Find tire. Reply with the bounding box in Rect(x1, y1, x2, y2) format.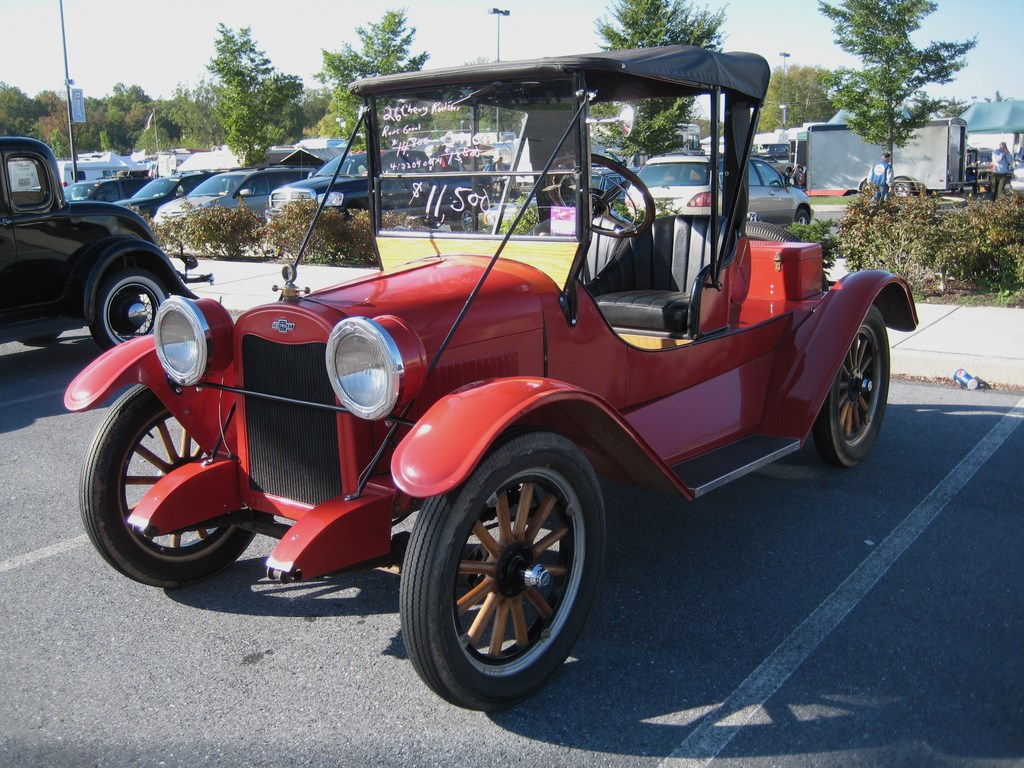
Rect(449, 207, 480, 233).
